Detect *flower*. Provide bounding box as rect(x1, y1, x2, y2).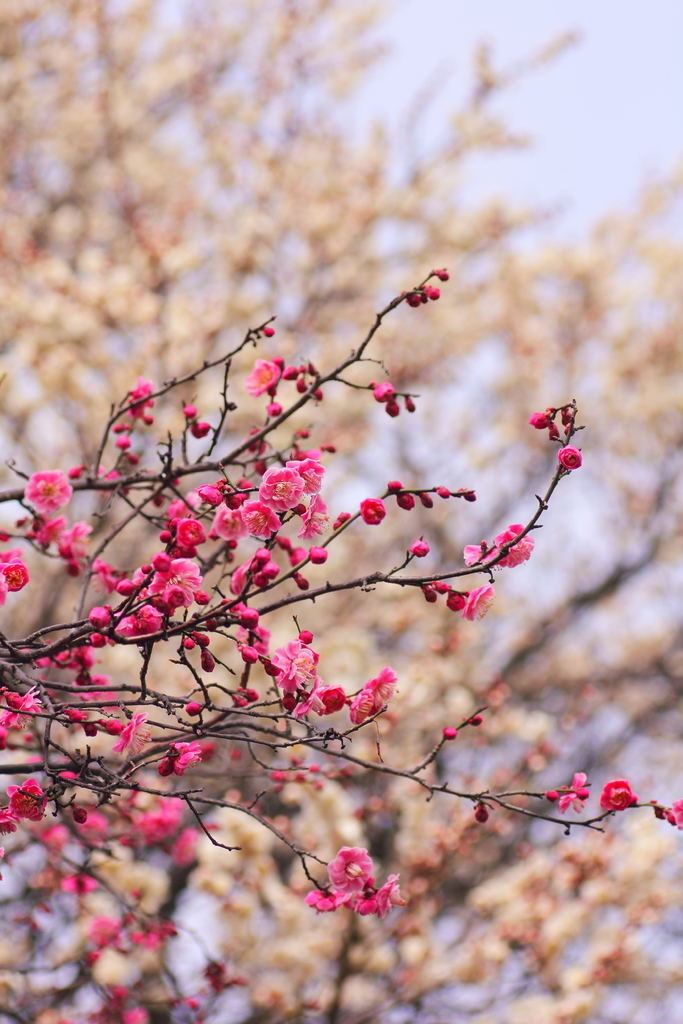
rect(64, 872, 90, 893).
